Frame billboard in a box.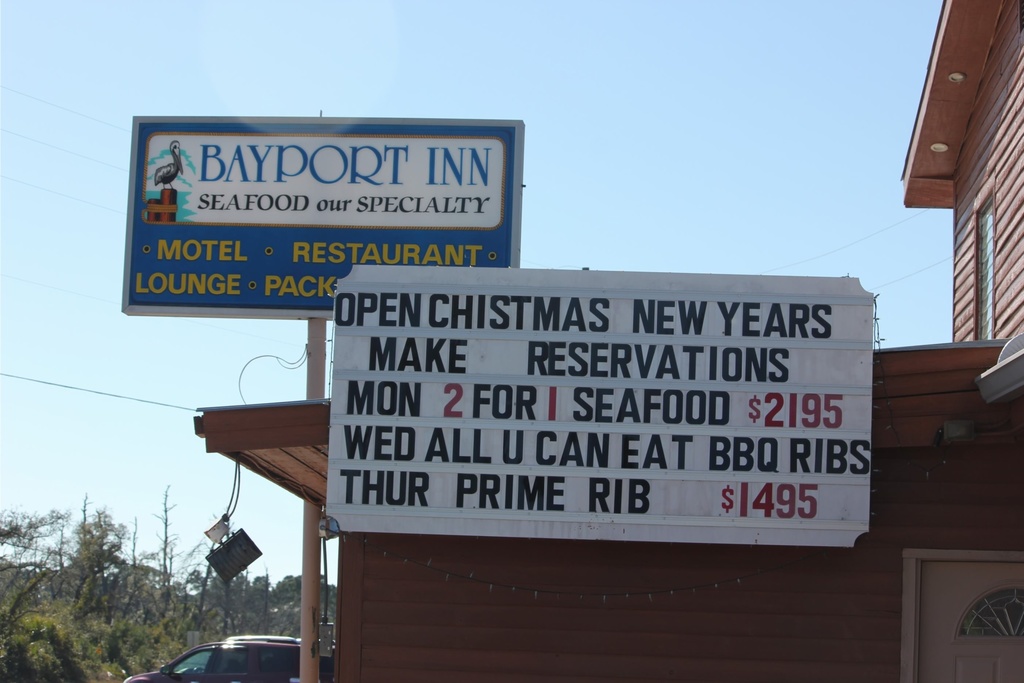
pyautogui.locateOnScreen(125, 115, 524, 319).
